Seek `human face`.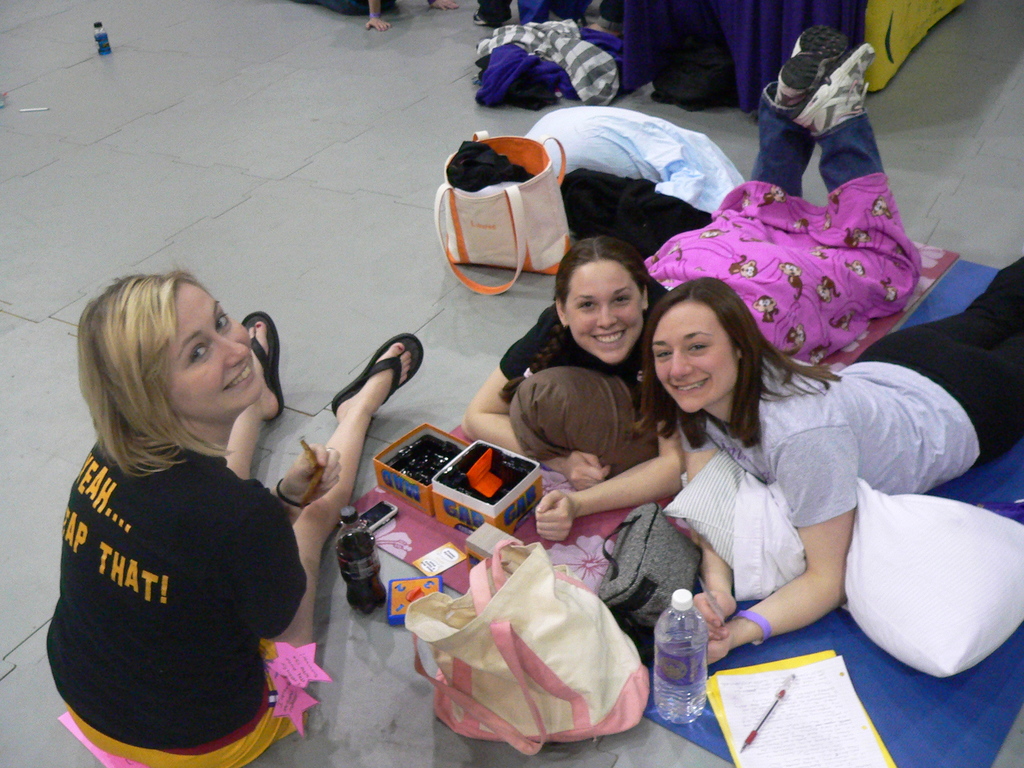
left=566, top=264, right=648, bottom=366.
